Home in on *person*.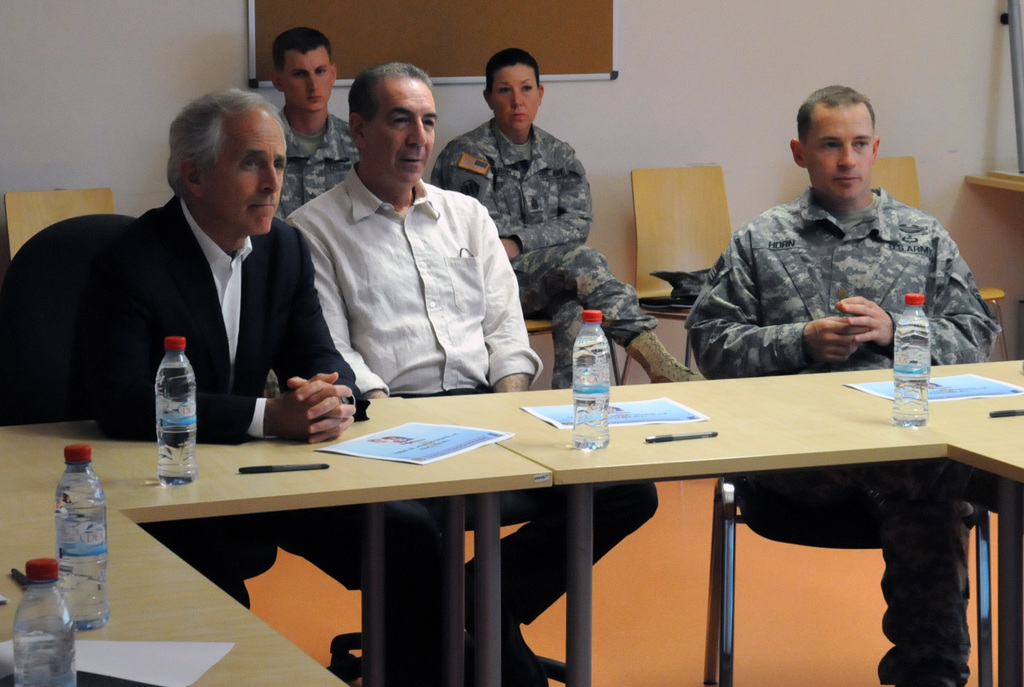
Homed in at detection(276, 25, 356, 216).
